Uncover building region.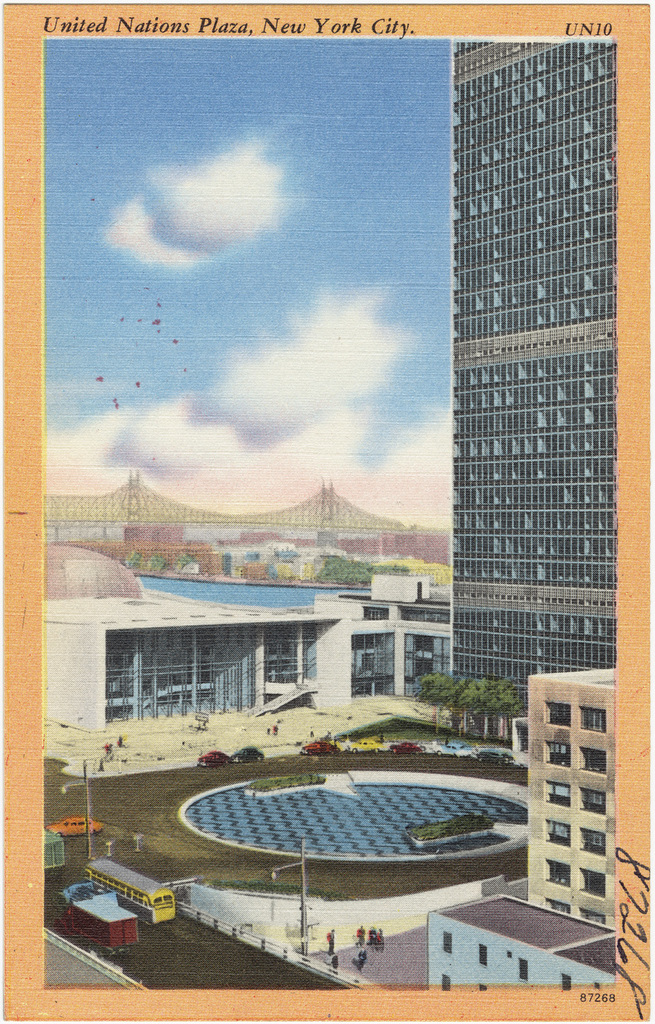
Uncovered: 452, 43, 615, 704.
